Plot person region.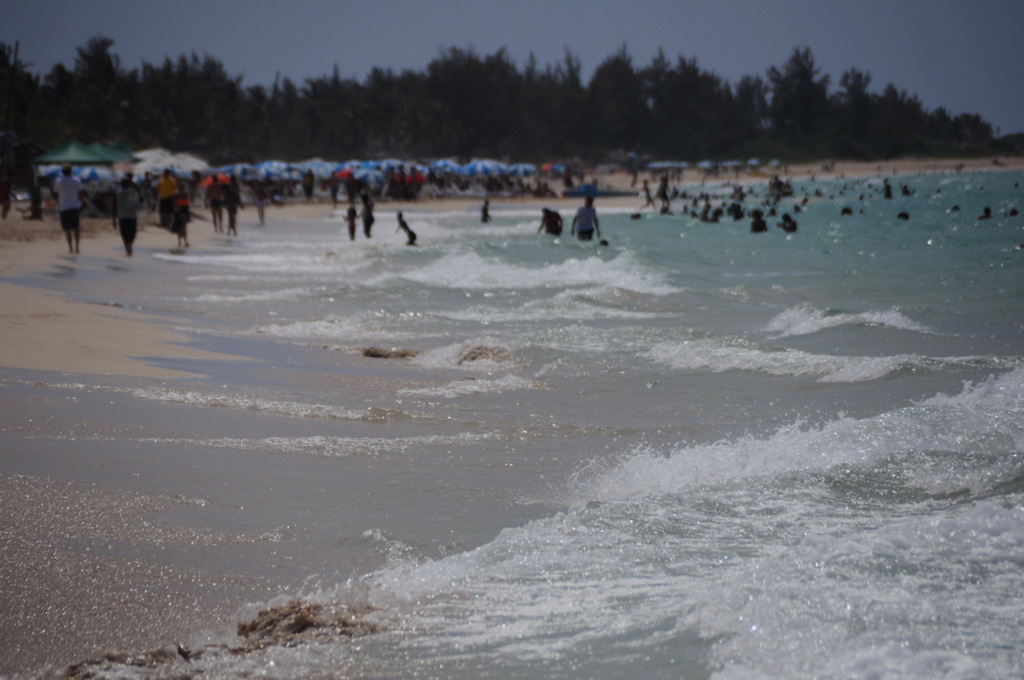
Plotted at <region>53, 164, 79, 255</region>.
